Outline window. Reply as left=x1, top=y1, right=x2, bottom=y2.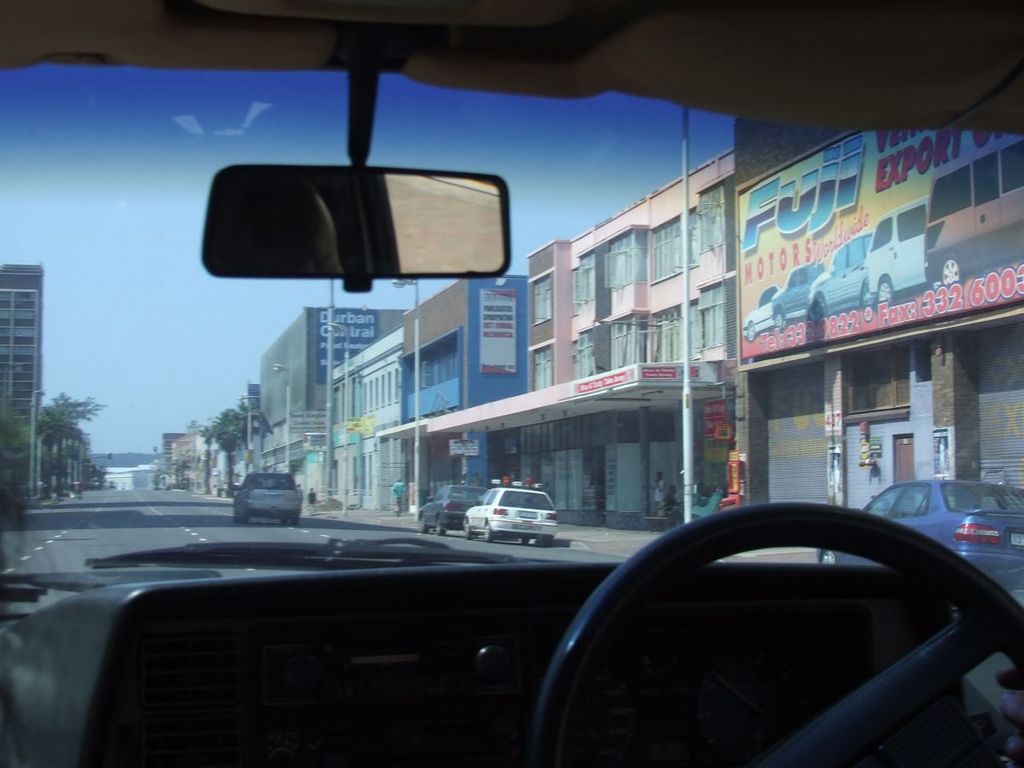
left=354, top=363, right=398, bottom=416.
